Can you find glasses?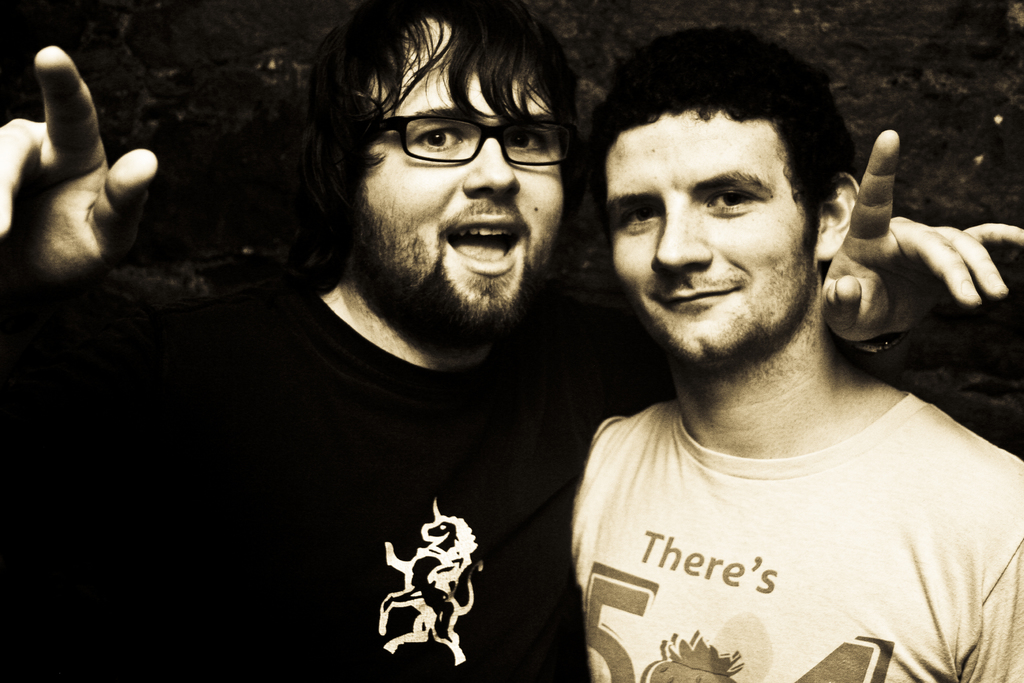
Yes, bounding box: region(349, 99, 578, 173).
